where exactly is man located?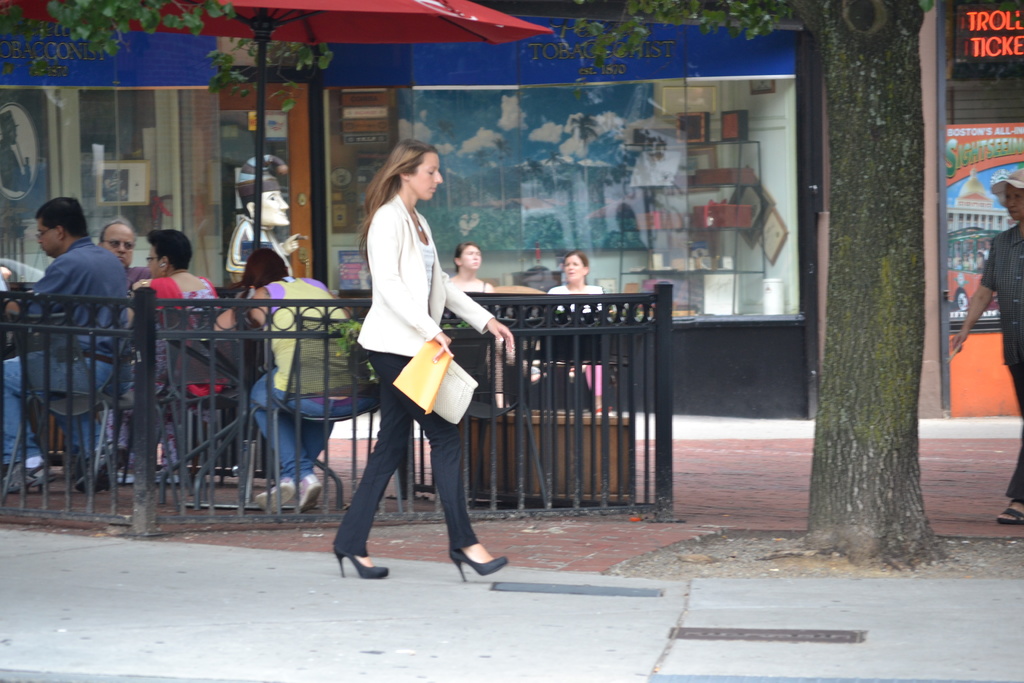
Its bounding box is {"x1": 0, "y1": 197, "x2": 133, "y2": 492}.
